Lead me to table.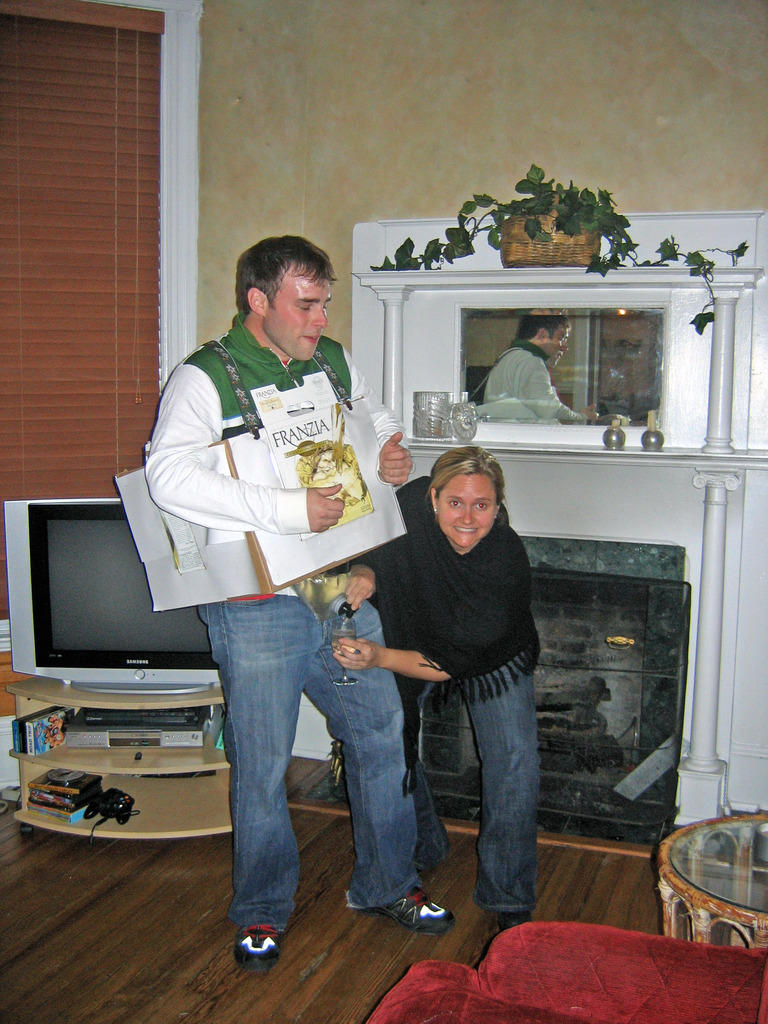
Lead to pyautogui.locateOnScreen(0, 685, 235, 845).
